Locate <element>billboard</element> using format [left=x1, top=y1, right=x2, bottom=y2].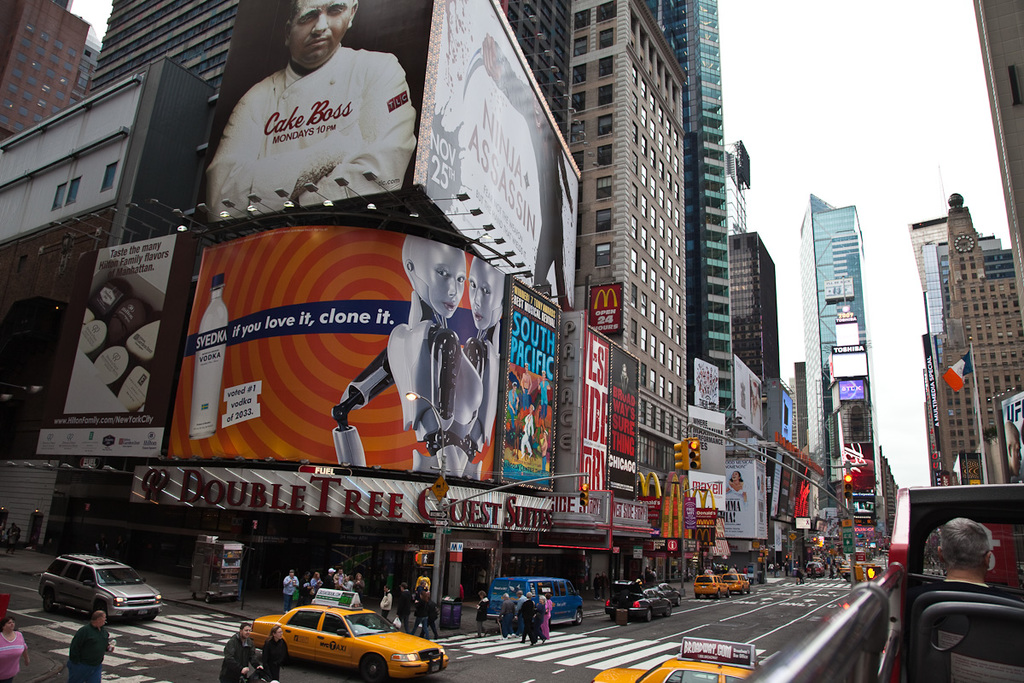
[left=46, top=234, right=174, bottom=429].
